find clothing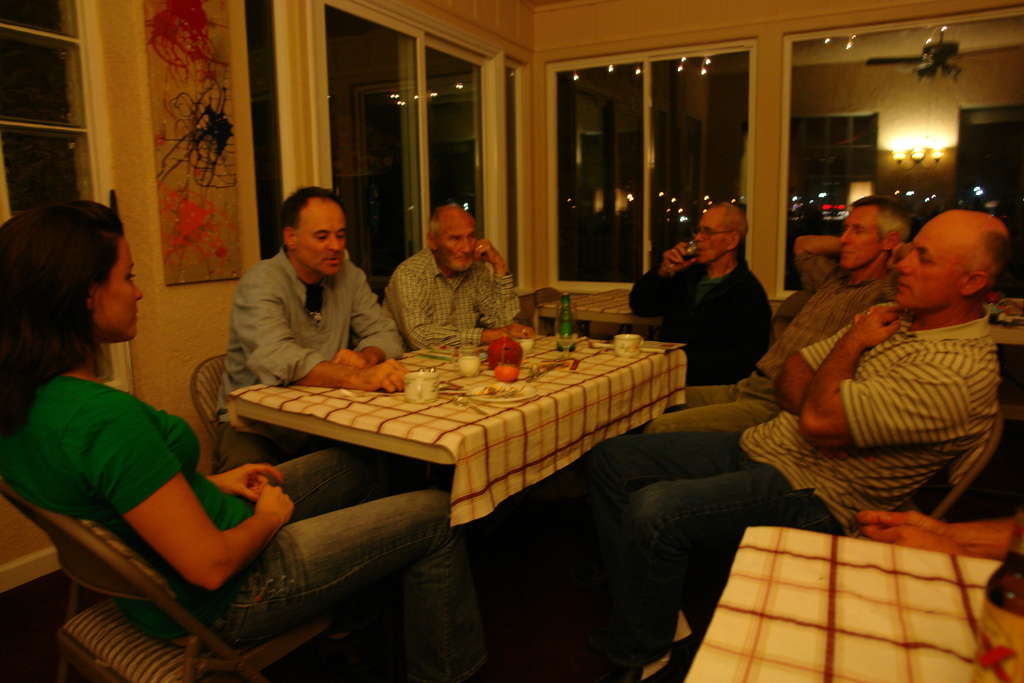
bbox=[0, 378, 490, 682]
